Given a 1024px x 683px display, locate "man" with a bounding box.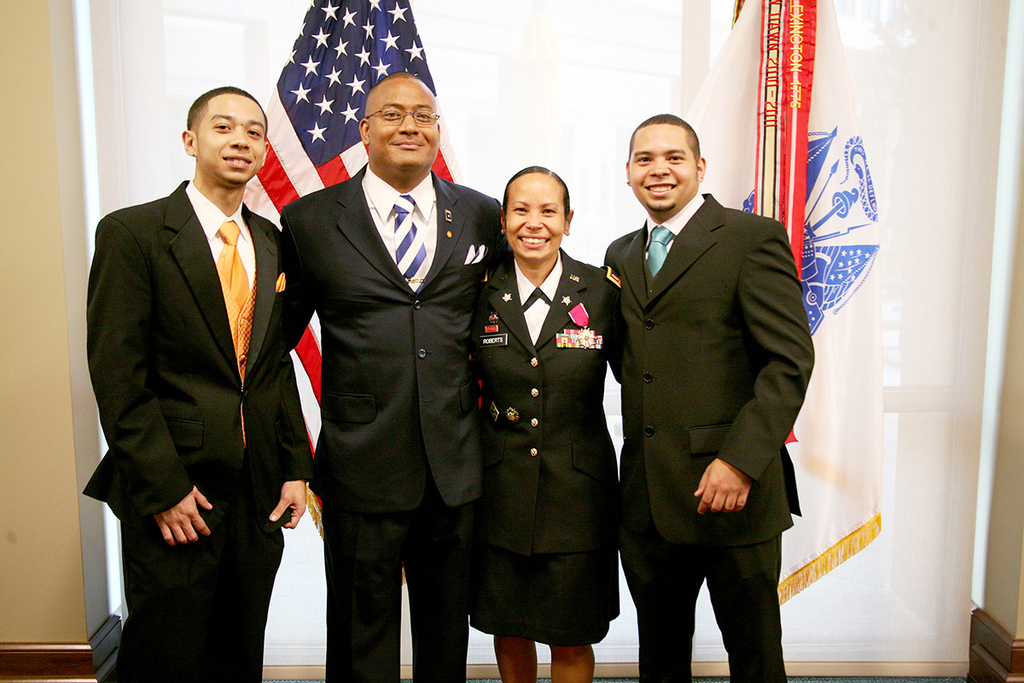
Located: {"left": 584, "top": 94, "right": 817, "bottom": 672}.
